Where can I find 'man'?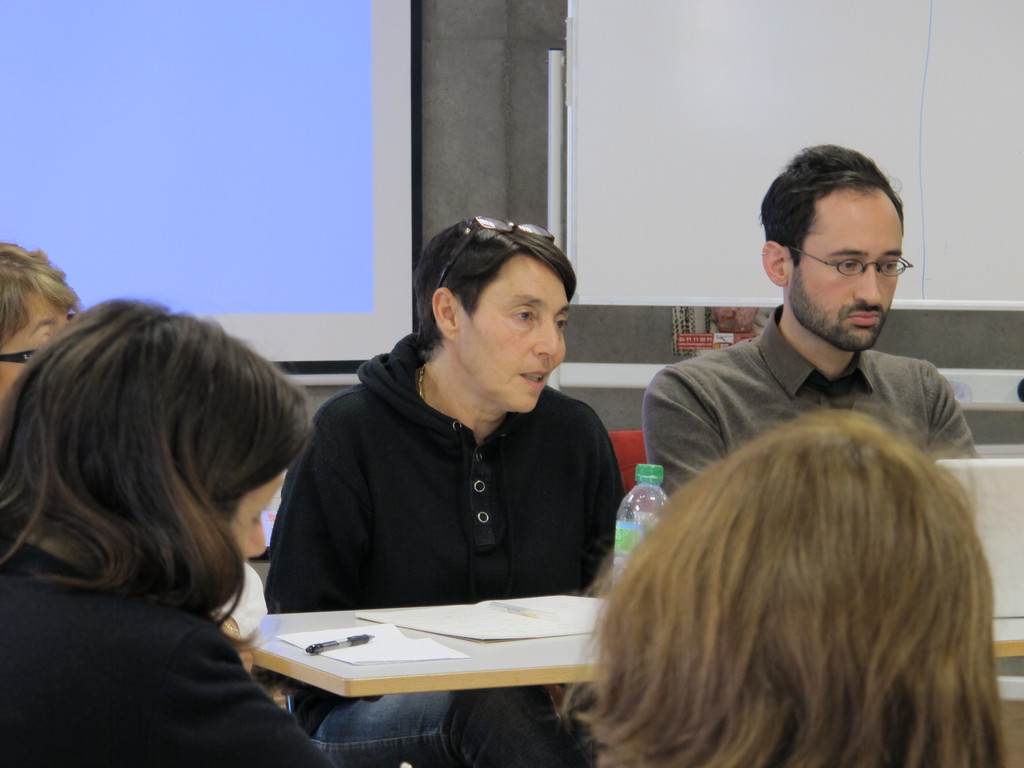
You can find it at rect(257, 214, 631, 668).
